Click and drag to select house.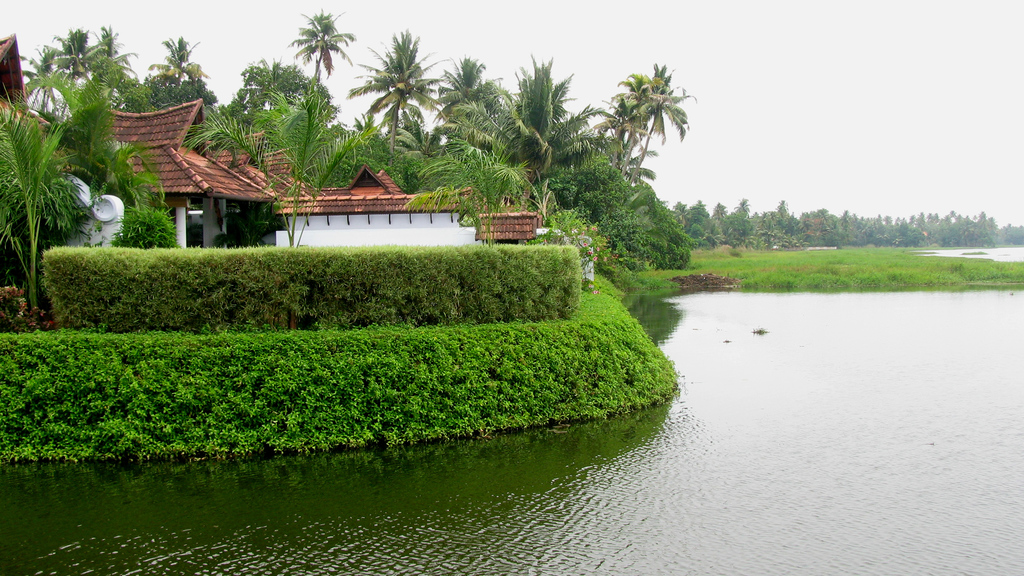
Selection: select_region(99, 97, 283, 253).
